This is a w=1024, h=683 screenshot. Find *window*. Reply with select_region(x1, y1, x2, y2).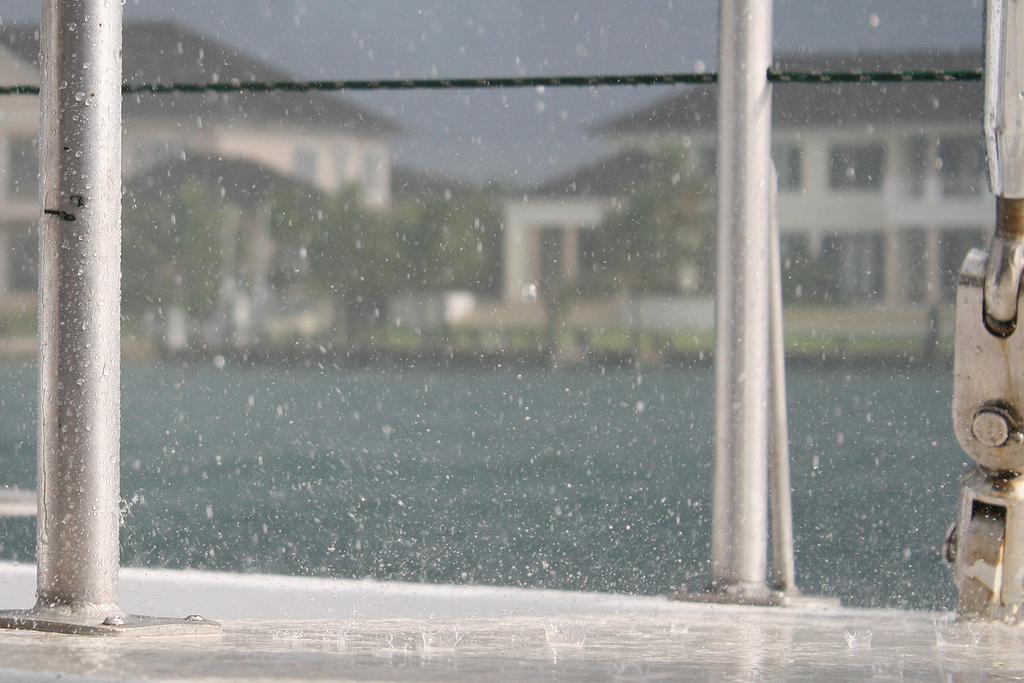
select_region(38, 0, 955, 673).
